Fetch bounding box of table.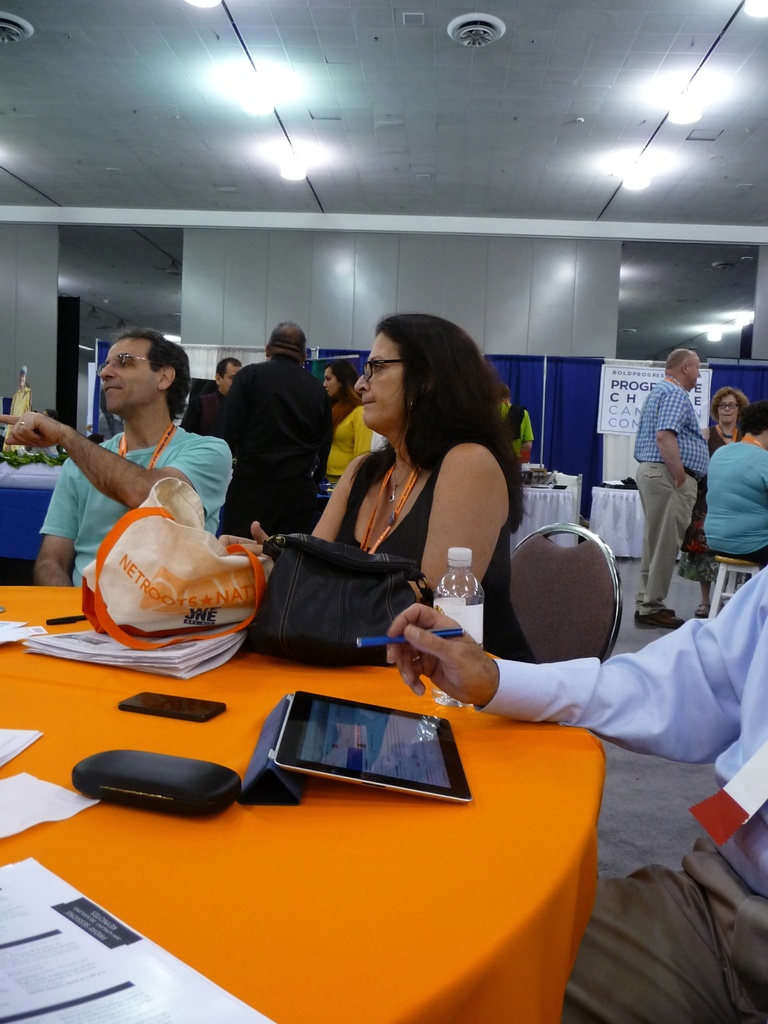
Bbox: bbox(0, 615, 629, 1023).
